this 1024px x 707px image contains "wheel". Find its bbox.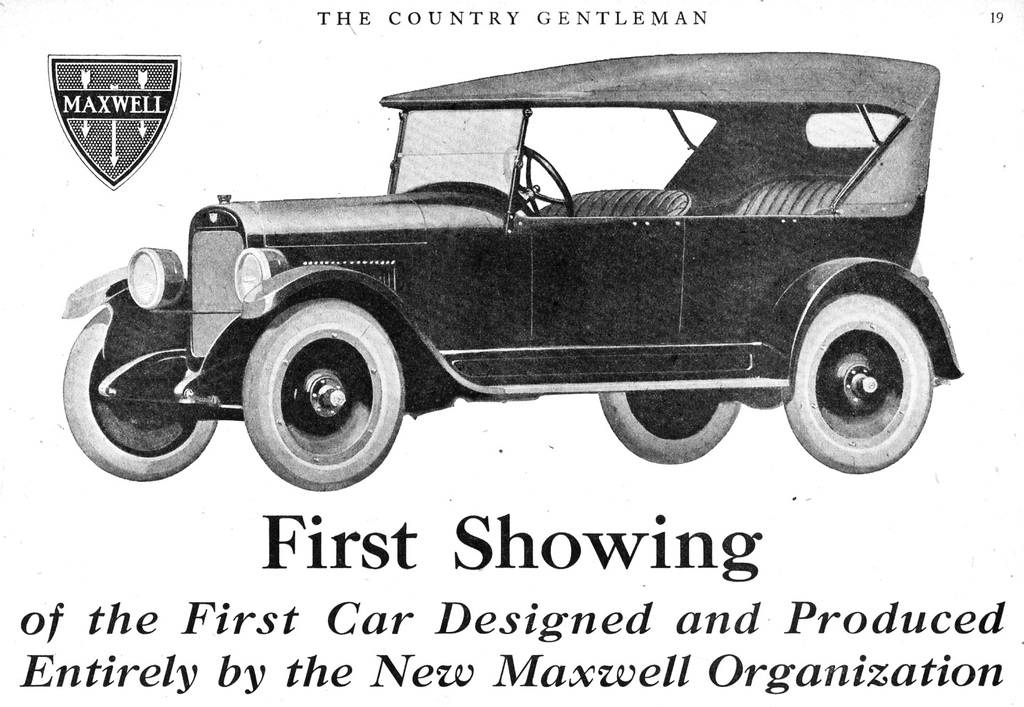
{"left": 249, "top": 290, "right": 404, "bottom": 492}.
